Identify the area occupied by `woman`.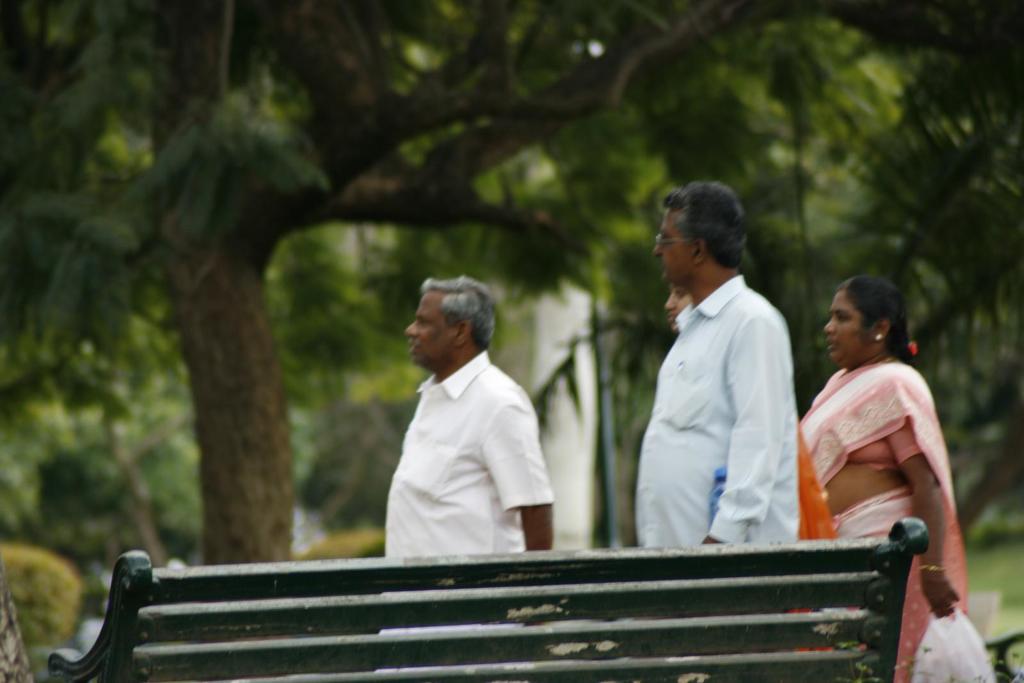
Area: 792:261:963:682.
